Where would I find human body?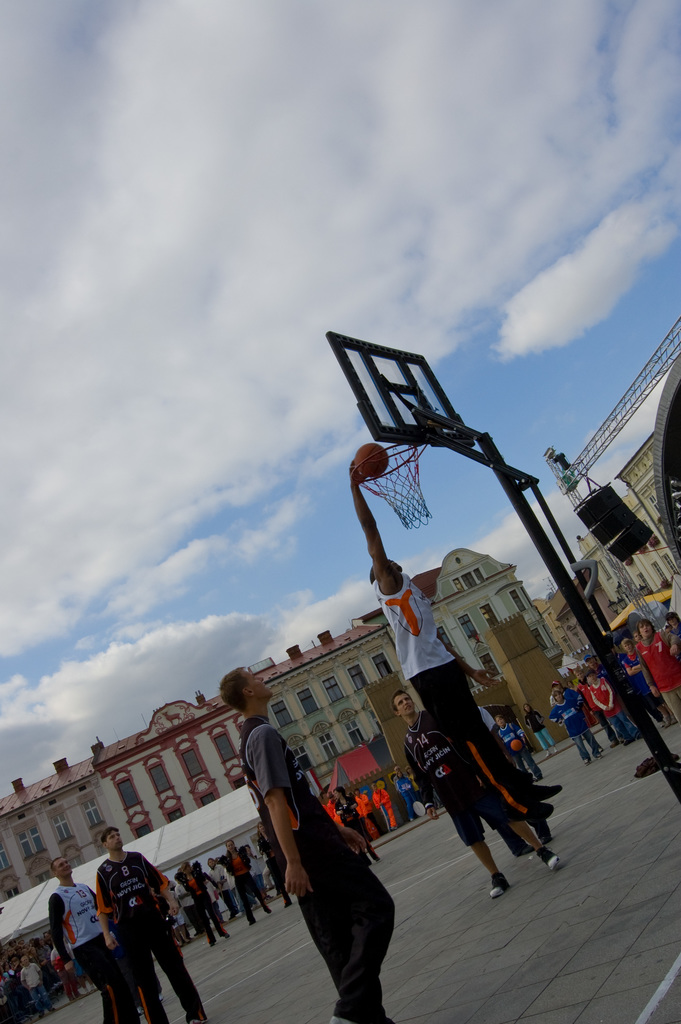
At 347,468,557,874.
